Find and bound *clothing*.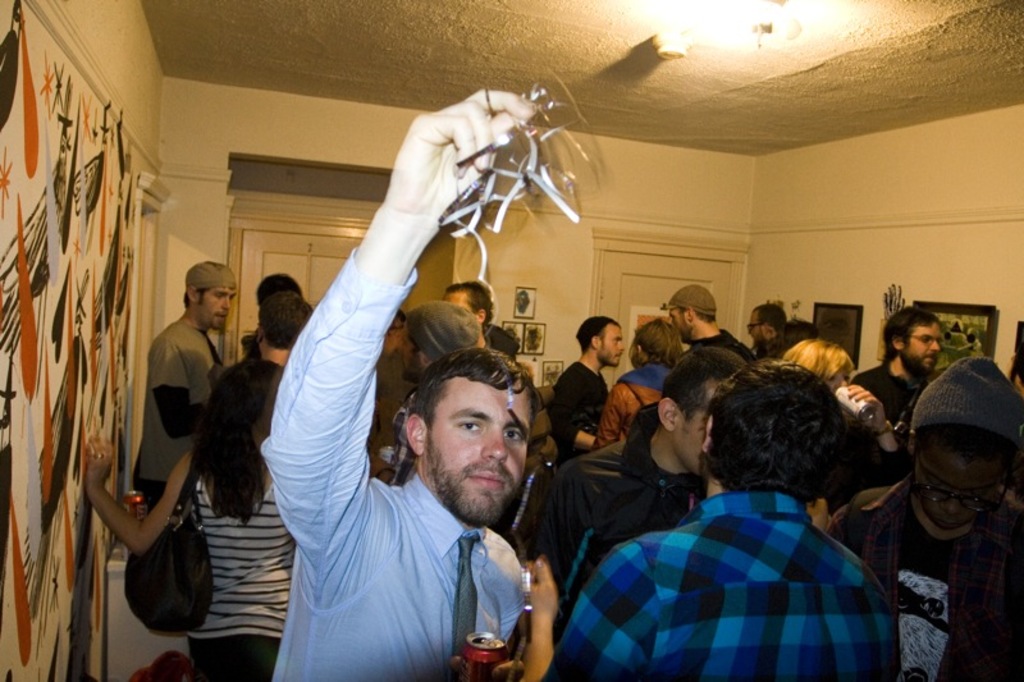
Bound: [left=530, top=366, right=558, bottom=476].
